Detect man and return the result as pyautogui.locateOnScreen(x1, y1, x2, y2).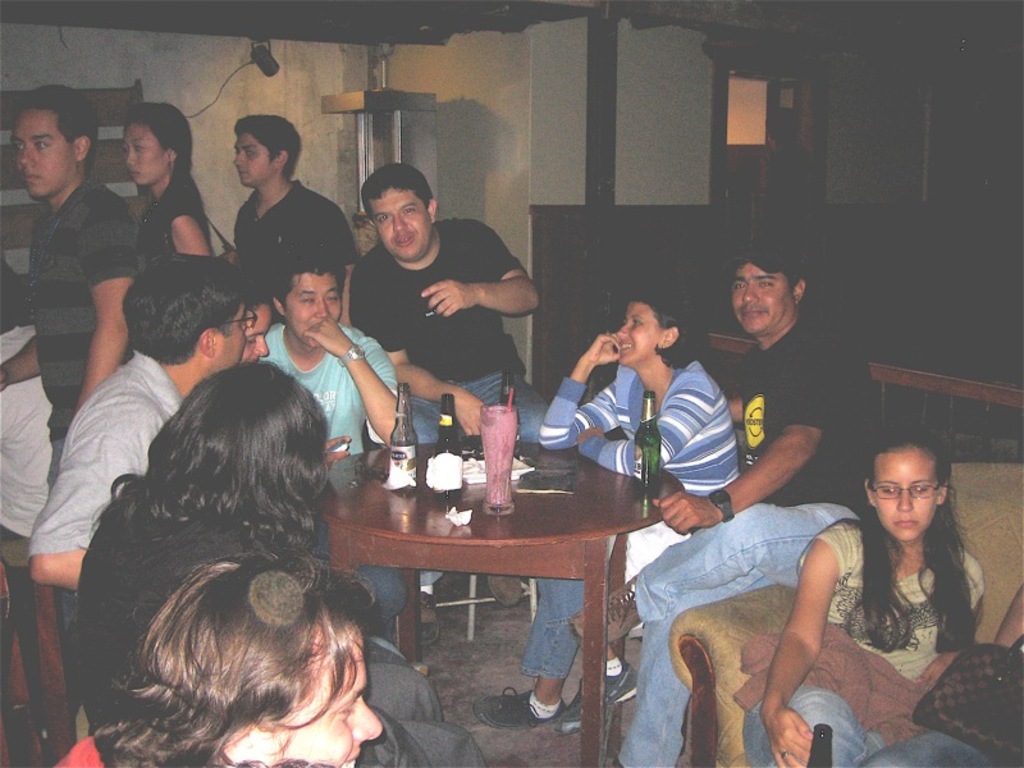
pyautogui.locateOnScreen(563, 244, 896, 765).
